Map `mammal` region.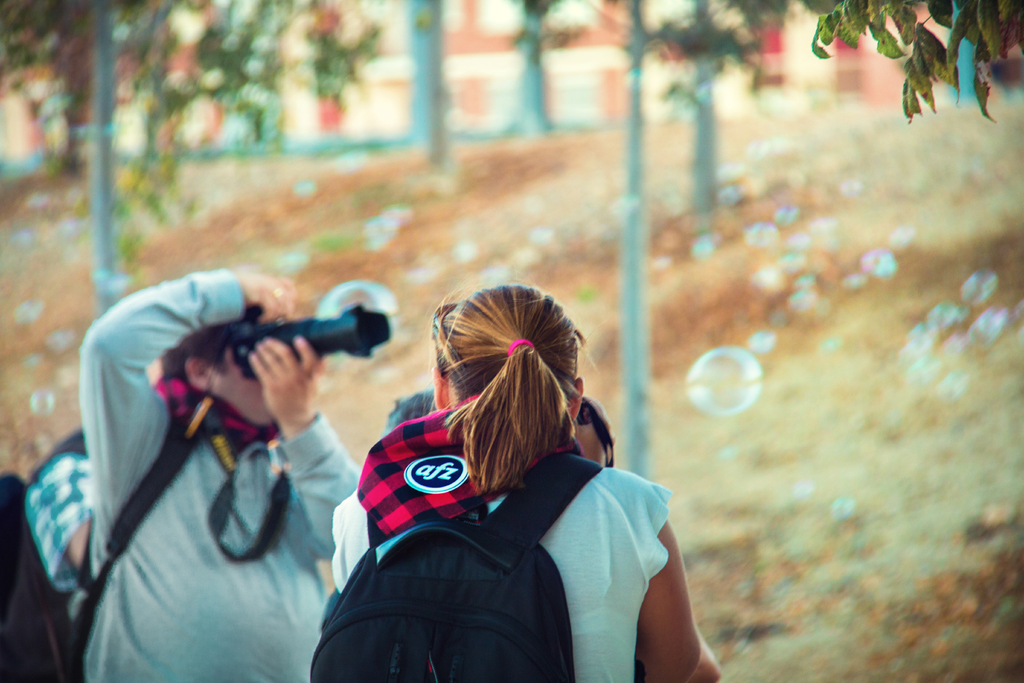
Mapped to 310/289/692/668.
